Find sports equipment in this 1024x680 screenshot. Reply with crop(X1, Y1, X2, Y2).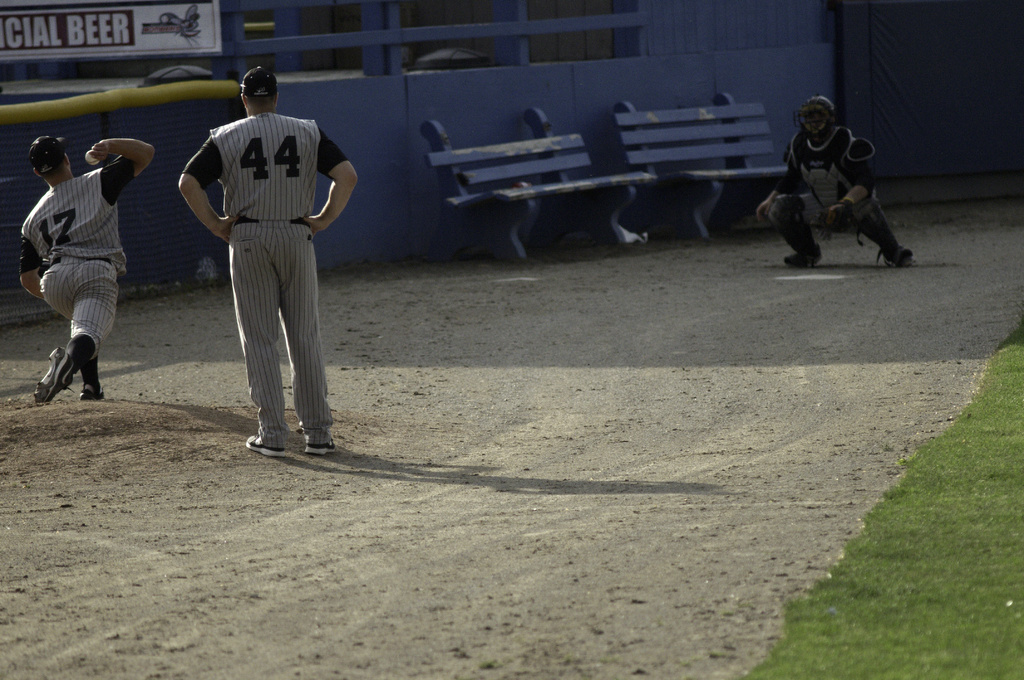
crop(768, 193, 819, 261).
